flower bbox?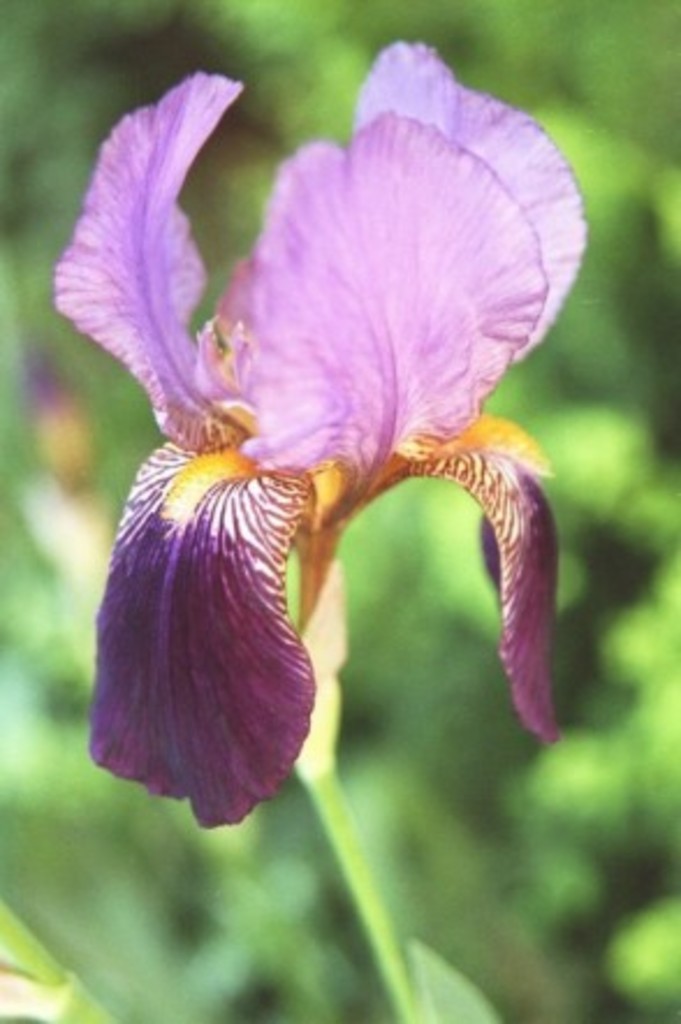
51, 35, 574, 836
